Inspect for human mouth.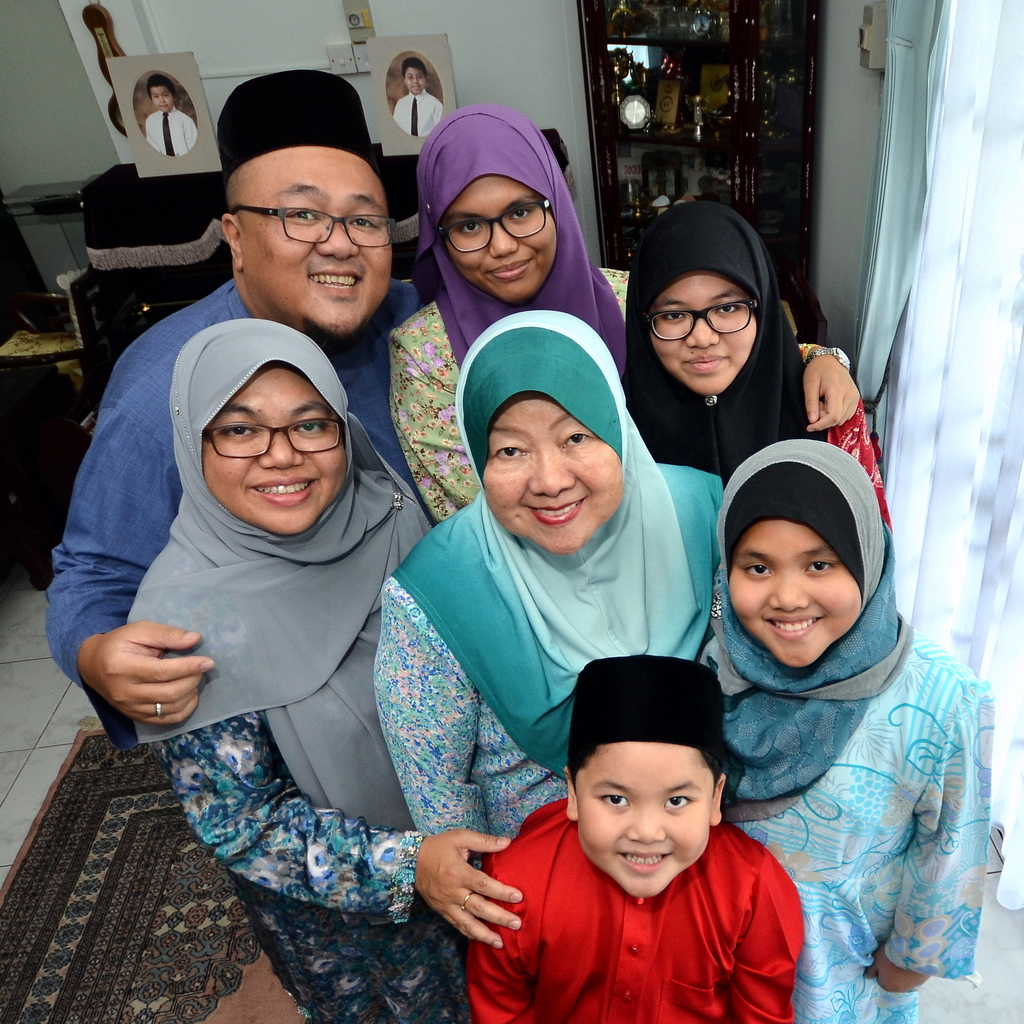
Inspection: (245,471,319,509).
